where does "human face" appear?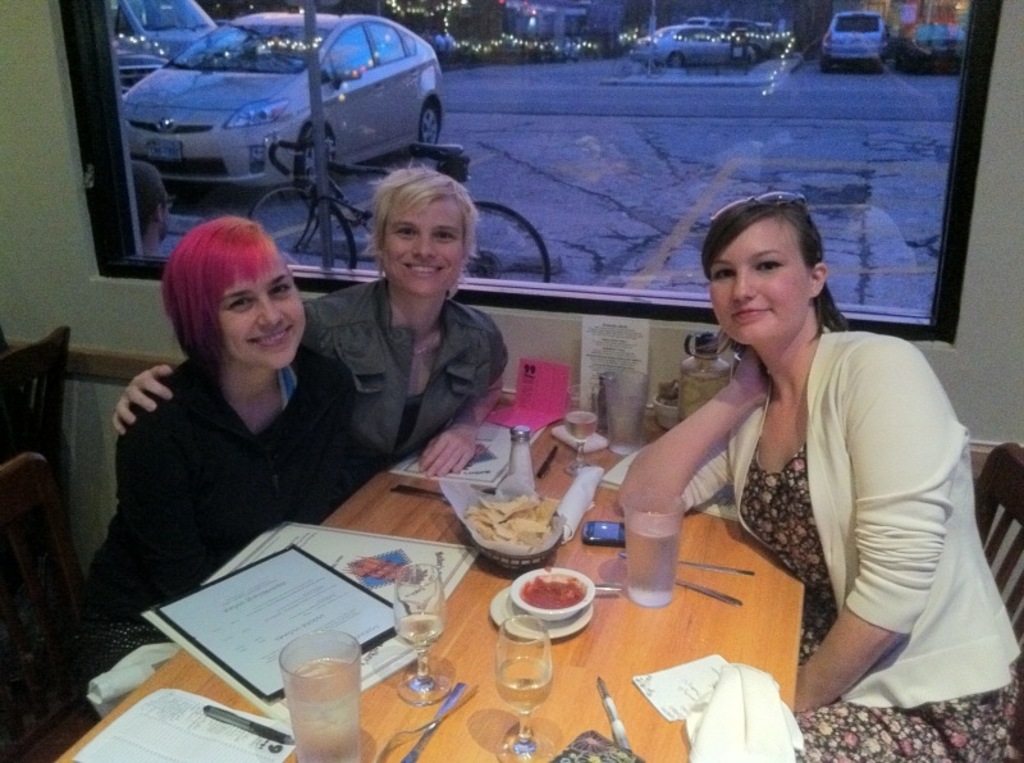
Appears at 380, 191, 466, 297.
